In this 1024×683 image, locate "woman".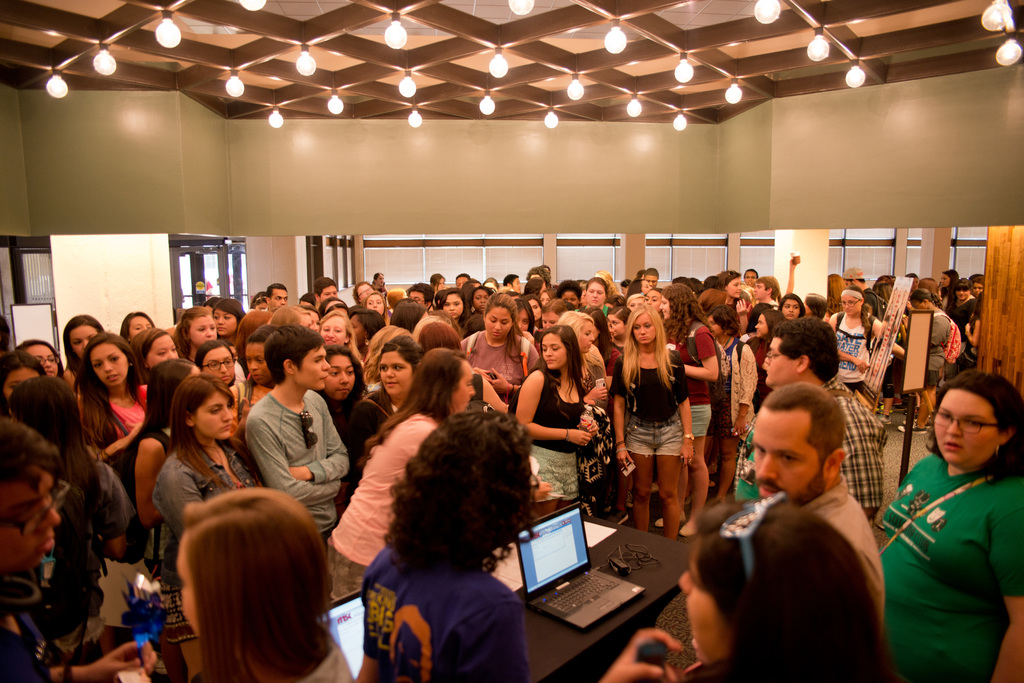
Bounding box: 323:346:476:611.
